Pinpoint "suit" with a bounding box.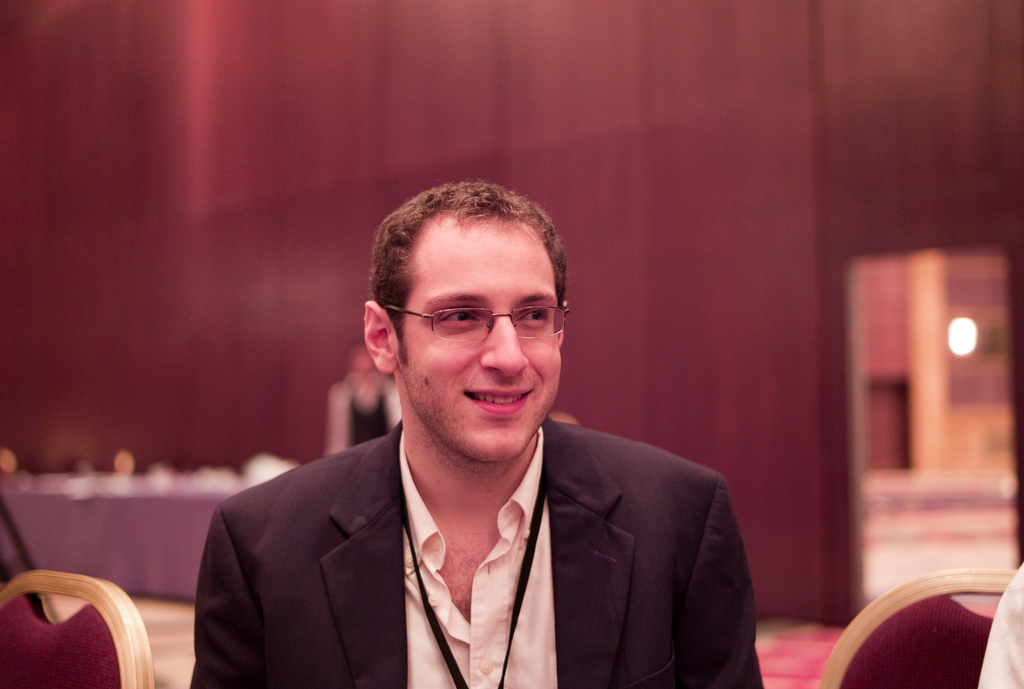
(left=188, top=363, right=756, bottom=674).
